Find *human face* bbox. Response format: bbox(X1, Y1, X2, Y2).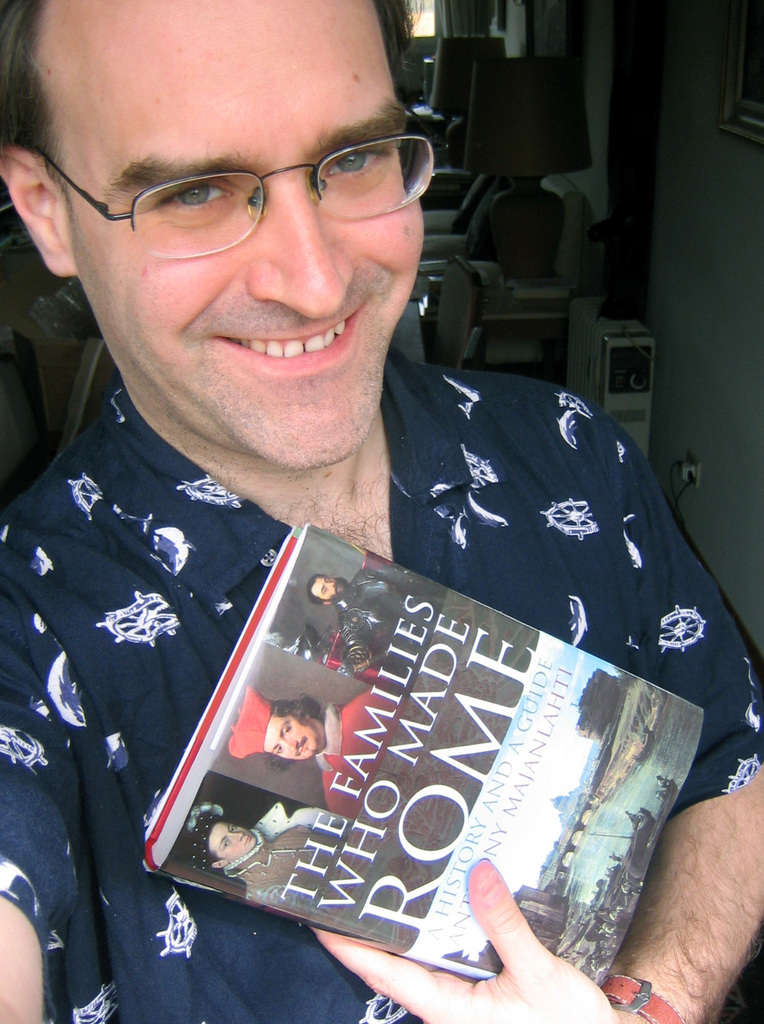
bbox(207, 821, 261, 866).
